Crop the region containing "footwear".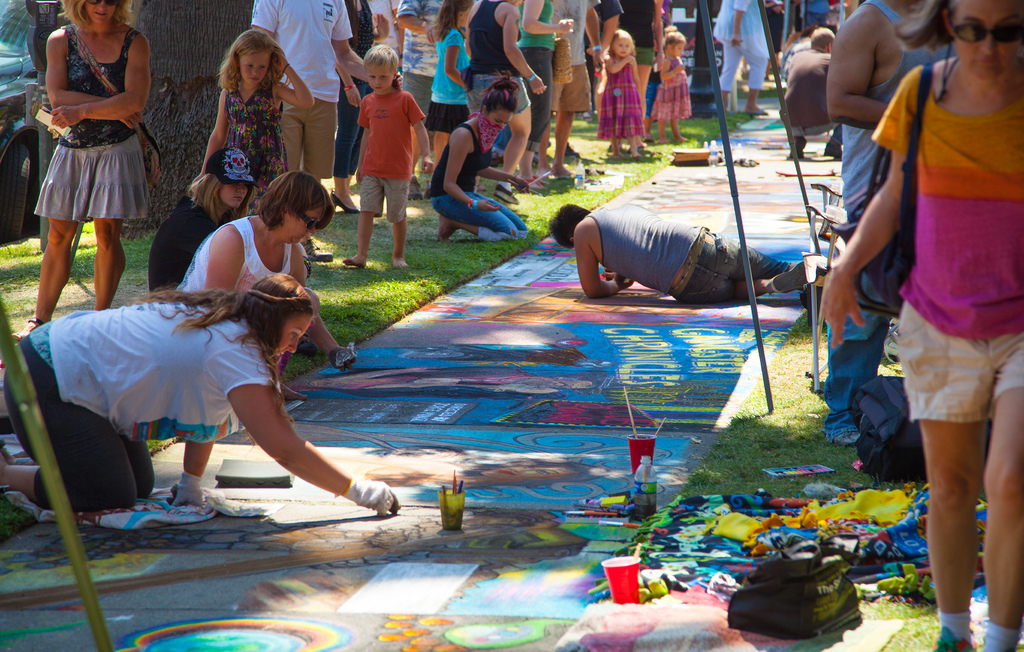
Crop region: region(790, 140, 803, 158).
